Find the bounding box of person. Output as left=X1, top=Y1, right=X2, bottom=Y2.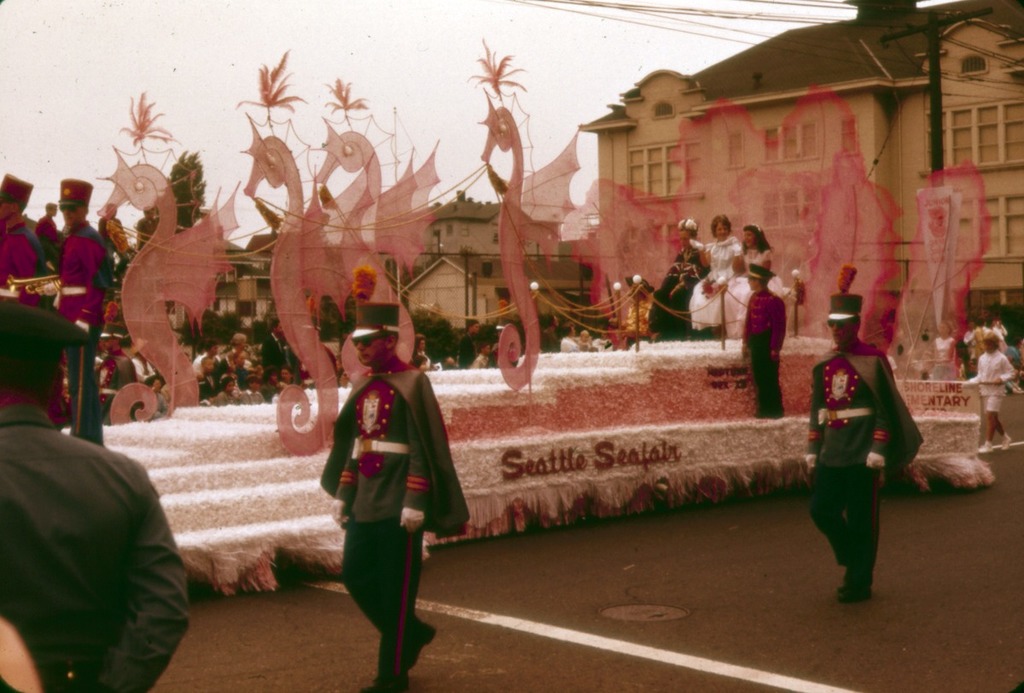
left=806, top=266, right=922, bottom=603.
